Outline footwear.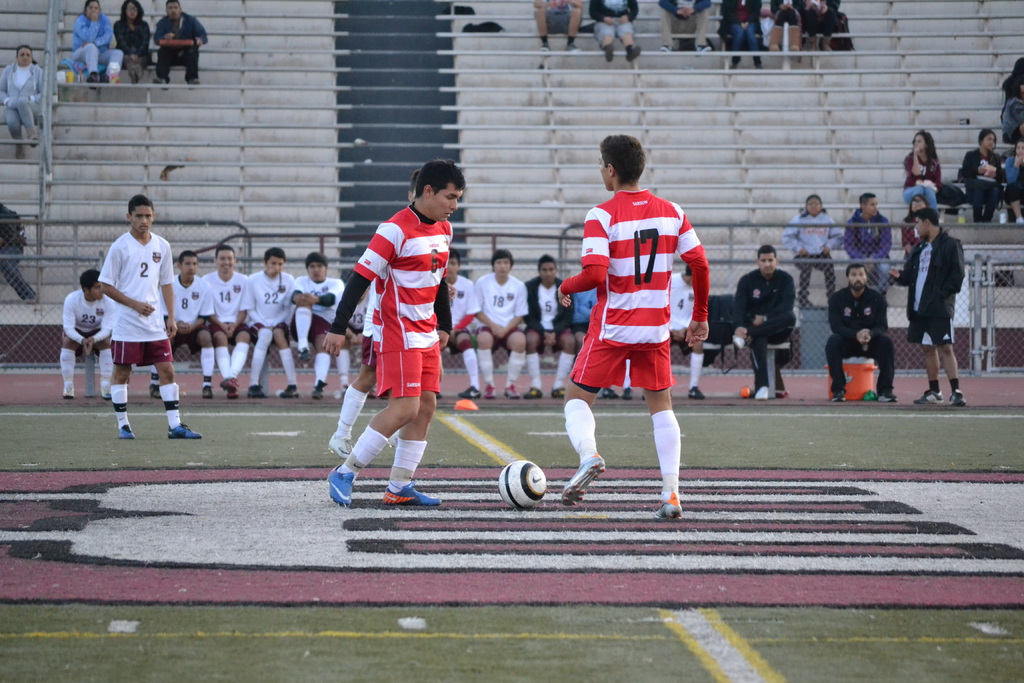
Outline: detection(538, 41, 552, 54).
